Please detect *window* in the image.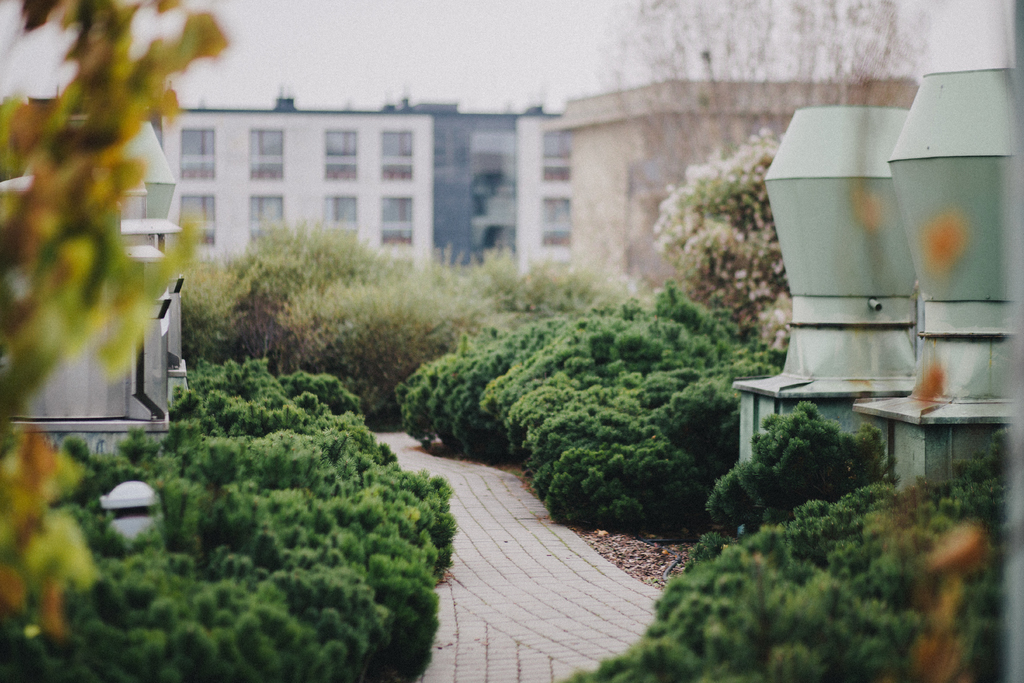
pyautogui.locateOnScreen(180, 197, 214, 243).
